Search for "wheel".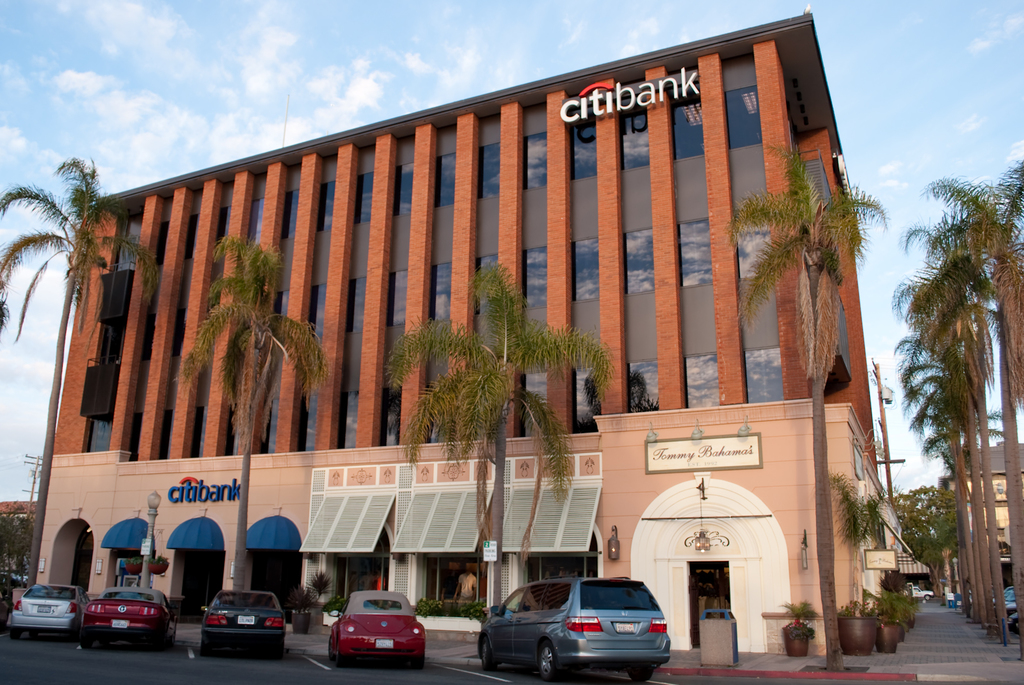
Found at x1=198 y1=635 x2=213 y2=656.
